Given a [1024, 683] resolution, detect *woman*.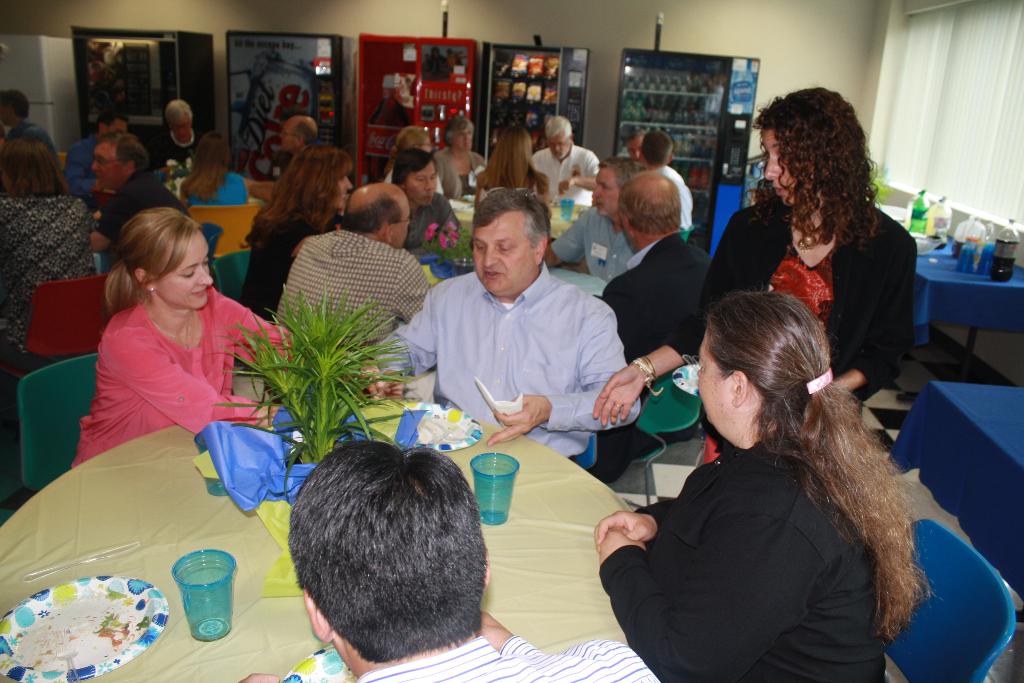
174 142 253 209.
